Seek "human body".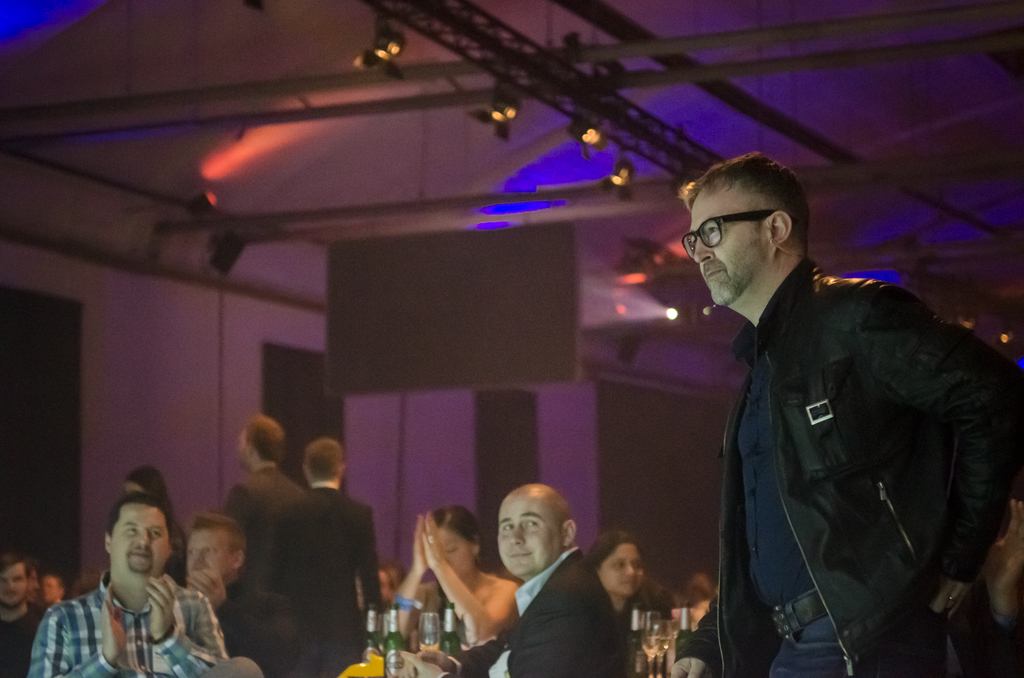
<bbox>63, 477, 189, 677</bbox>.
